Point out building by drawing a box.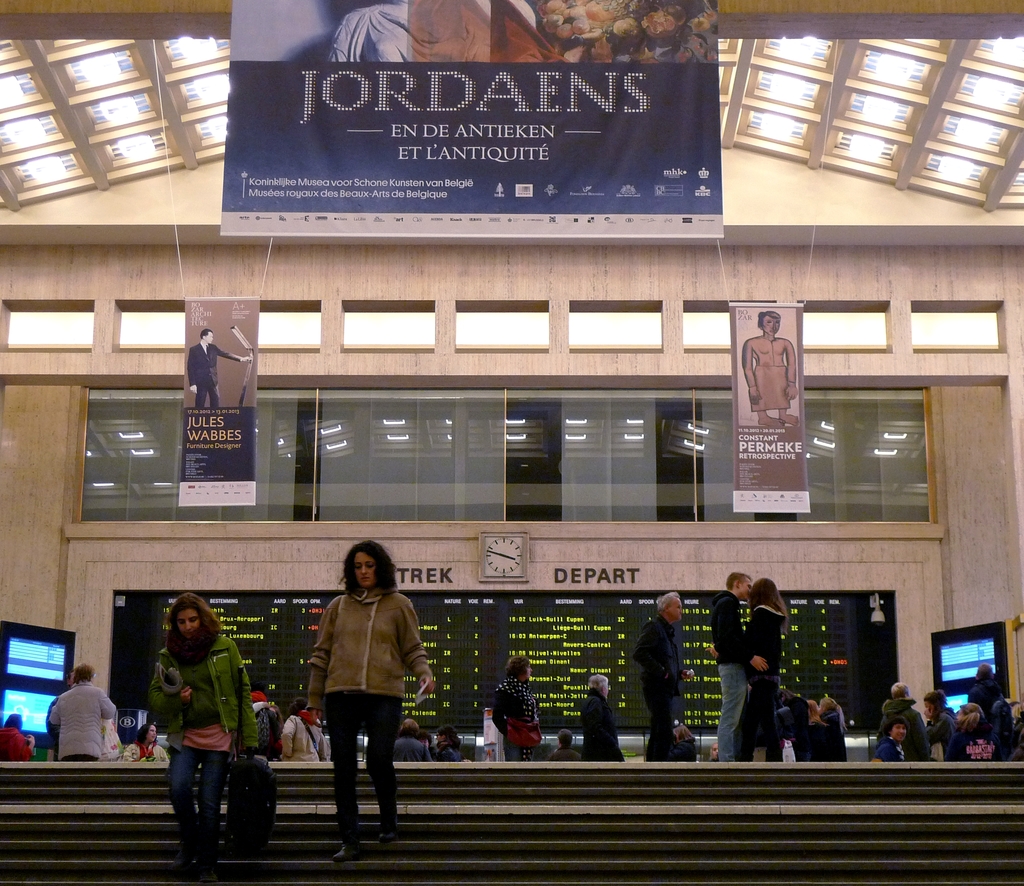
<bbox>0, 0, 1023, 757</bbox>.
